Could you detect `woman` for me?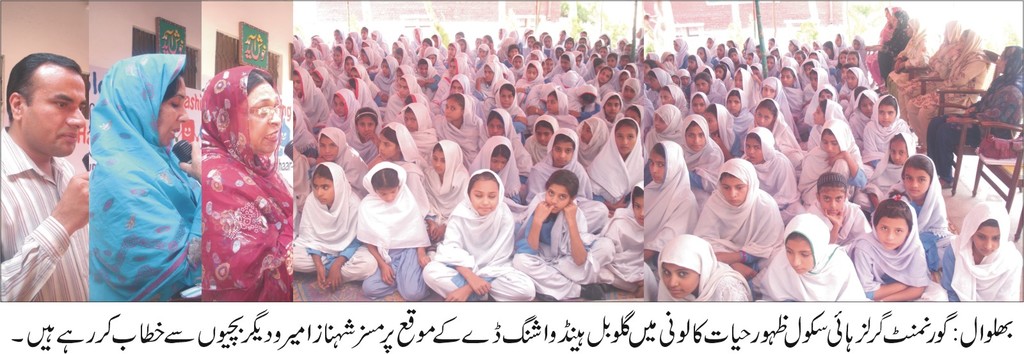
Detection result: bbox=[865, 5, 901, 93].
